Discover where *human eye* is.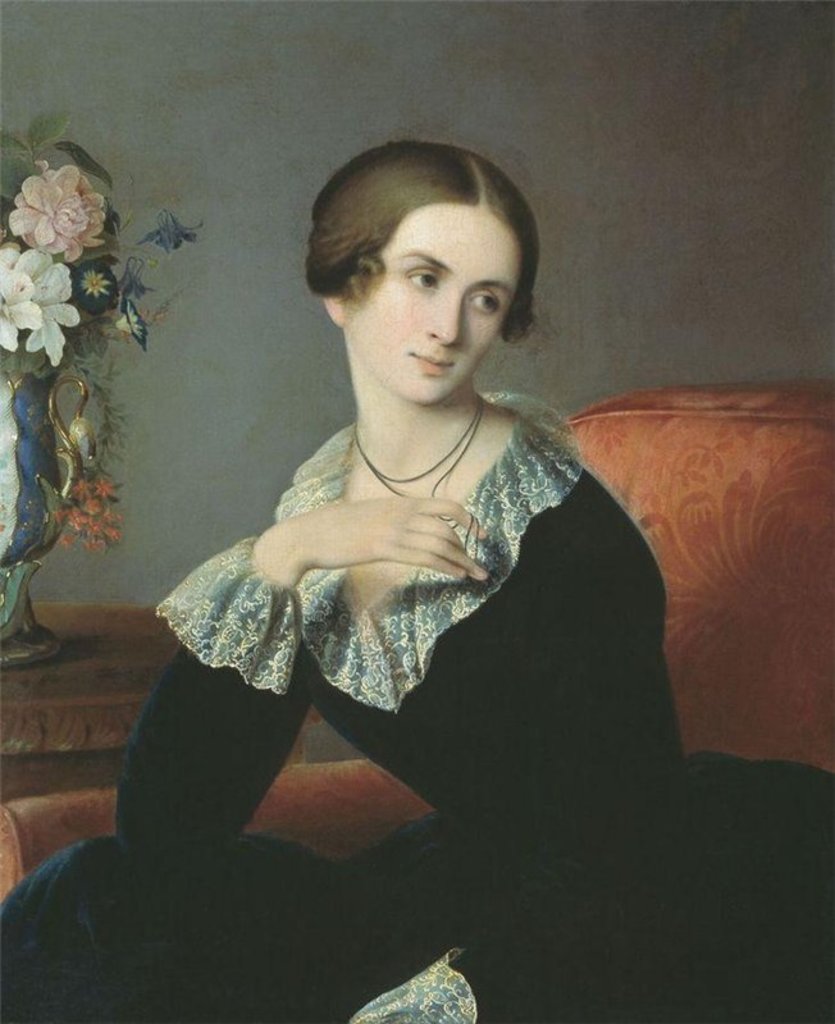
Discovered at [467,287,501,311].
